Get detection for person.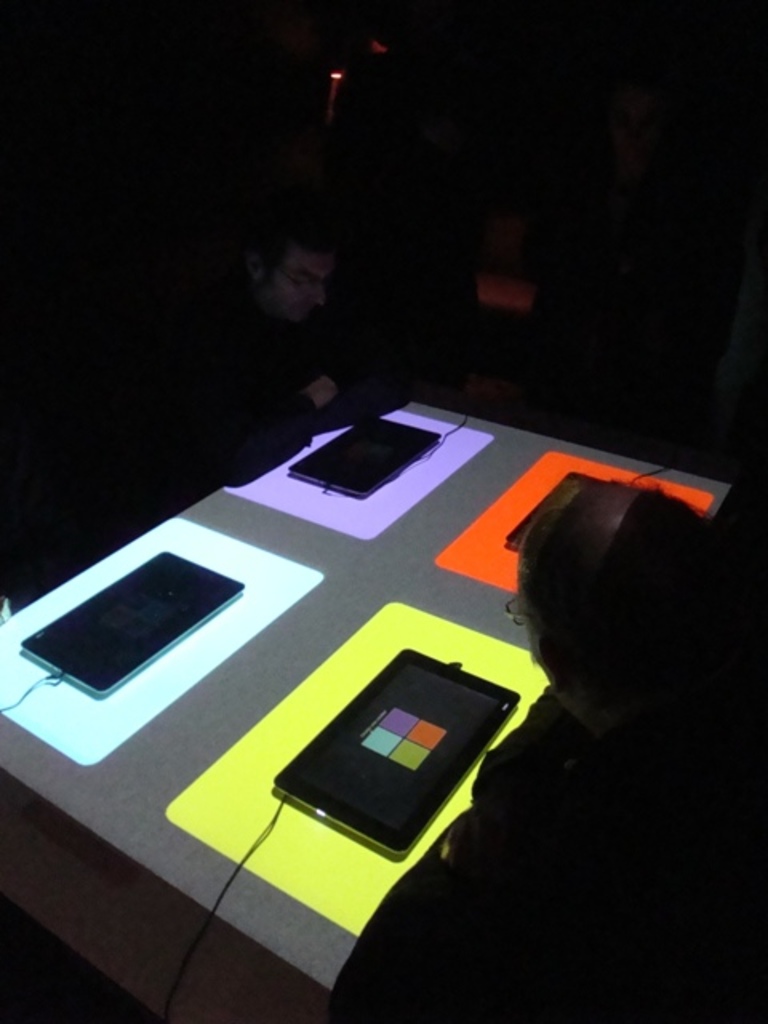
Detection: <region>474, 477, 717, 1018</region>.
